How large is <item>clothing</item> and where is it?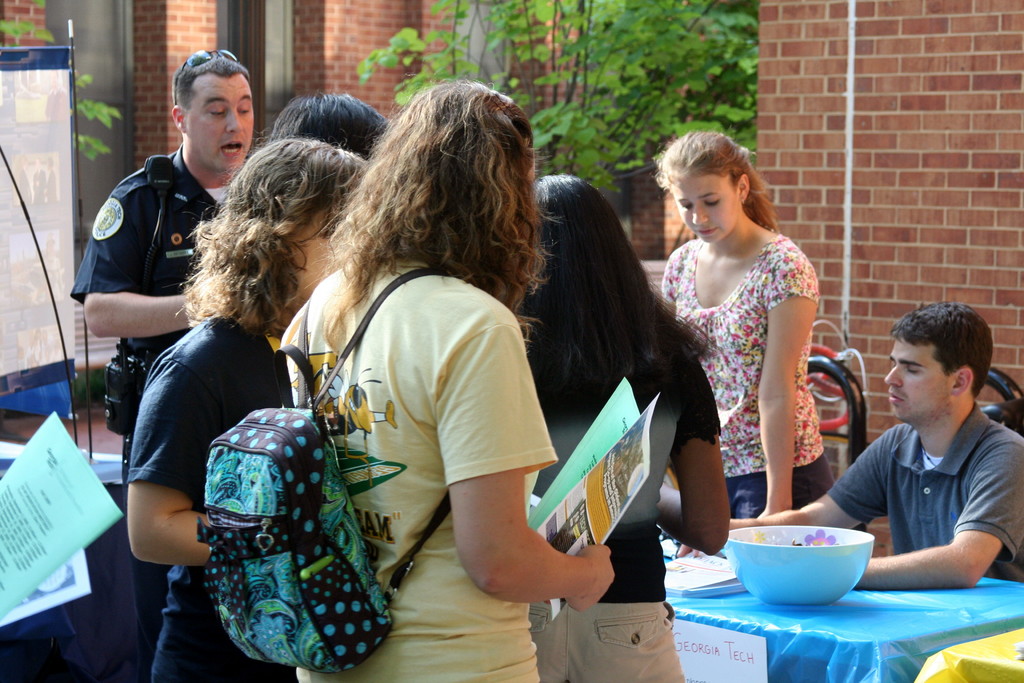
Bounding box: locate(821, 401, 1023, 585).
